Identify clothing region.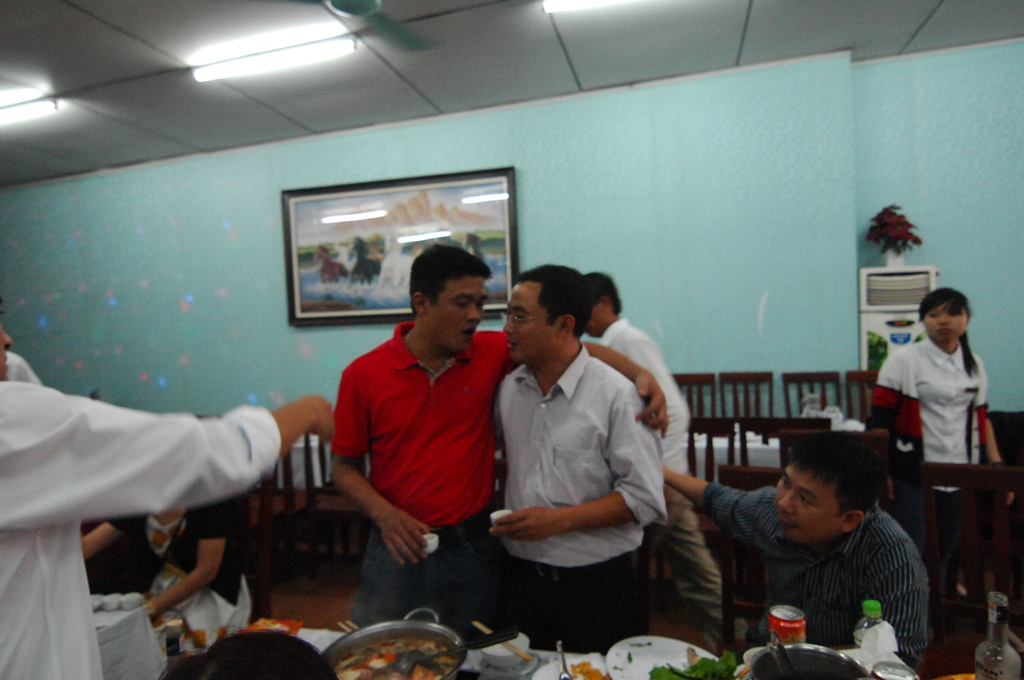
Region: {"left": 596, "top": 316, "right": 721, "bottom": 648}.
